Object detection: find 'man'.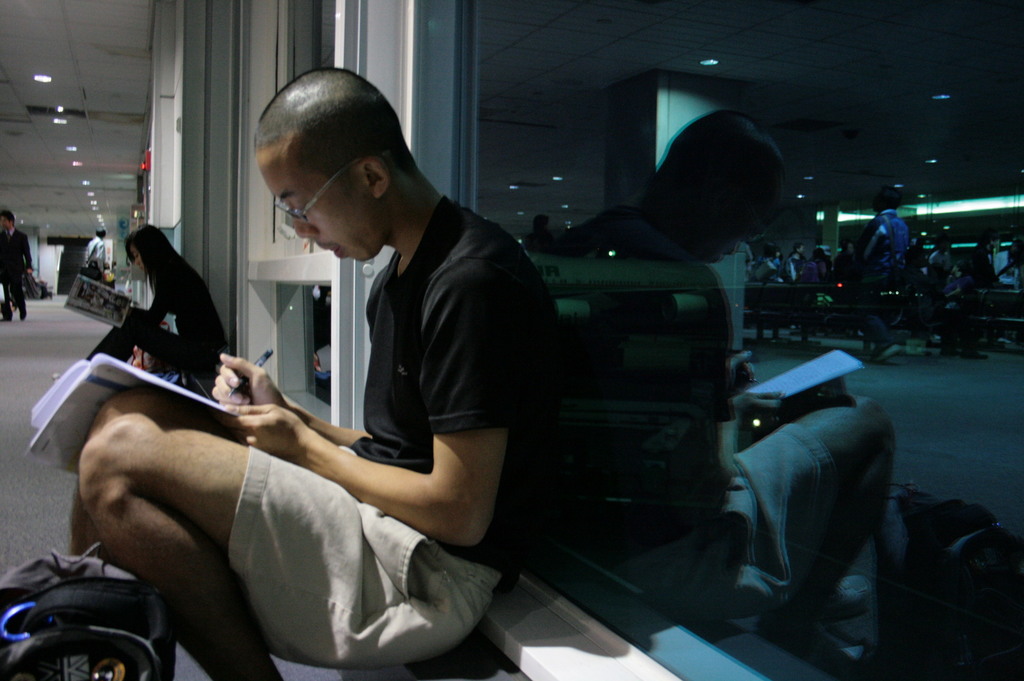
pyautogui.locateOnScreen(0, 208, 33, 323).
